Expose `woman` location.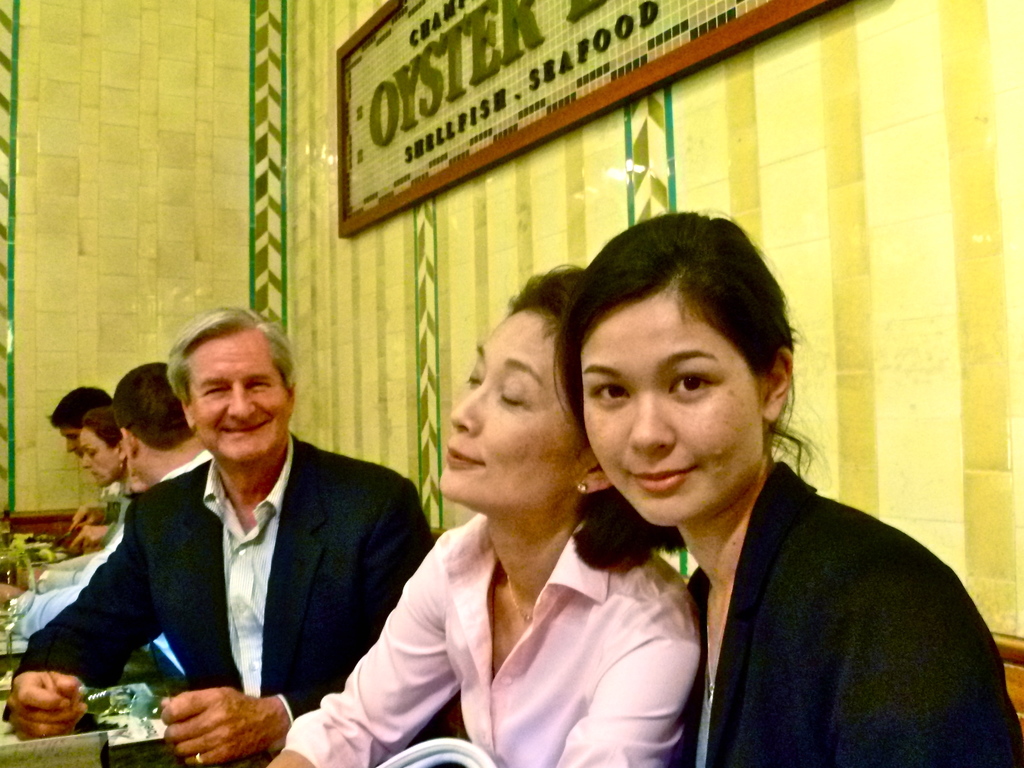
Exposed at <region>554, 209, 1023, 767</region>.
